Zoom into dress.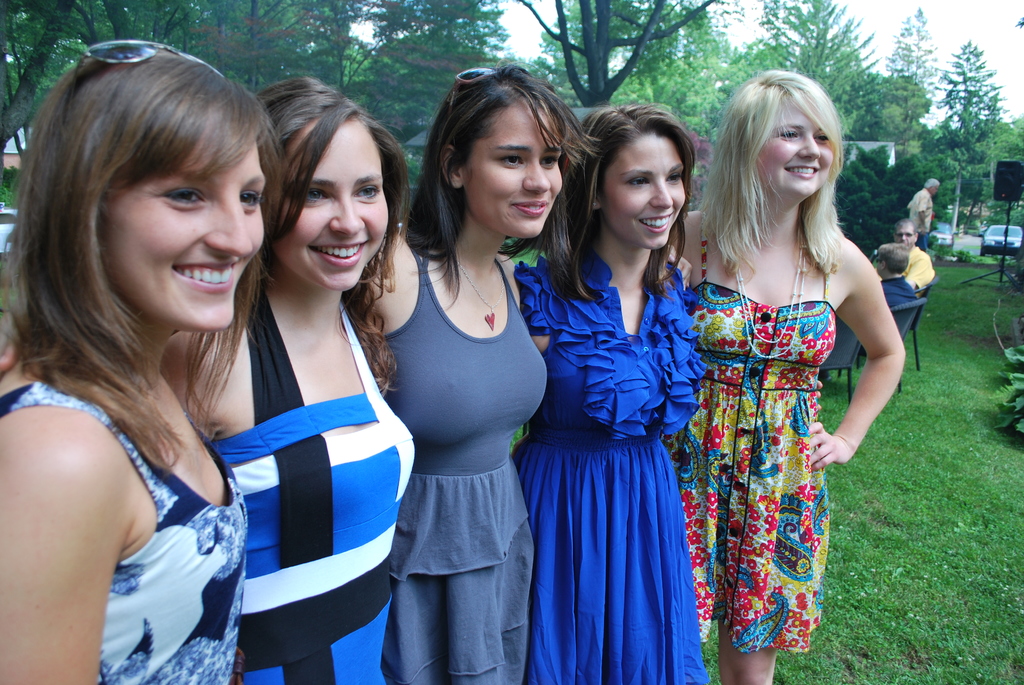
Zoom target: select_region(211, 283, 414, 684).
